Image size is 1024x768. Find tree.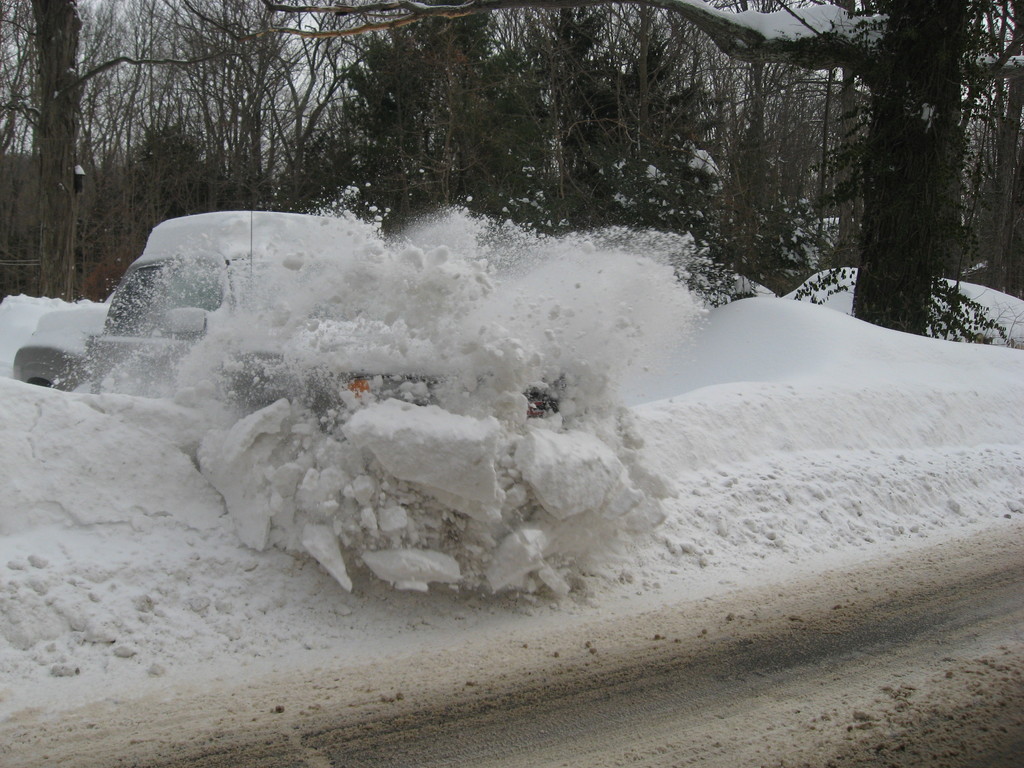
crop(0, 0, 280, 305).
